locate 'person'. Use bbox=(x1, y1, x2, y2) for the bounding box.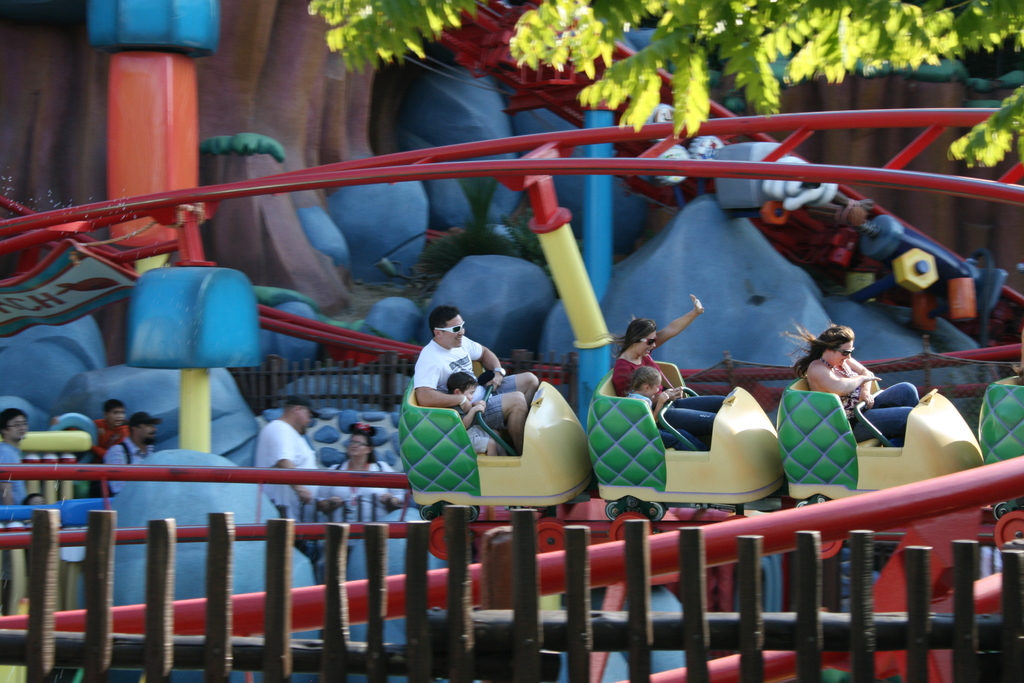
bbox=(792, 321, 893, 448).
